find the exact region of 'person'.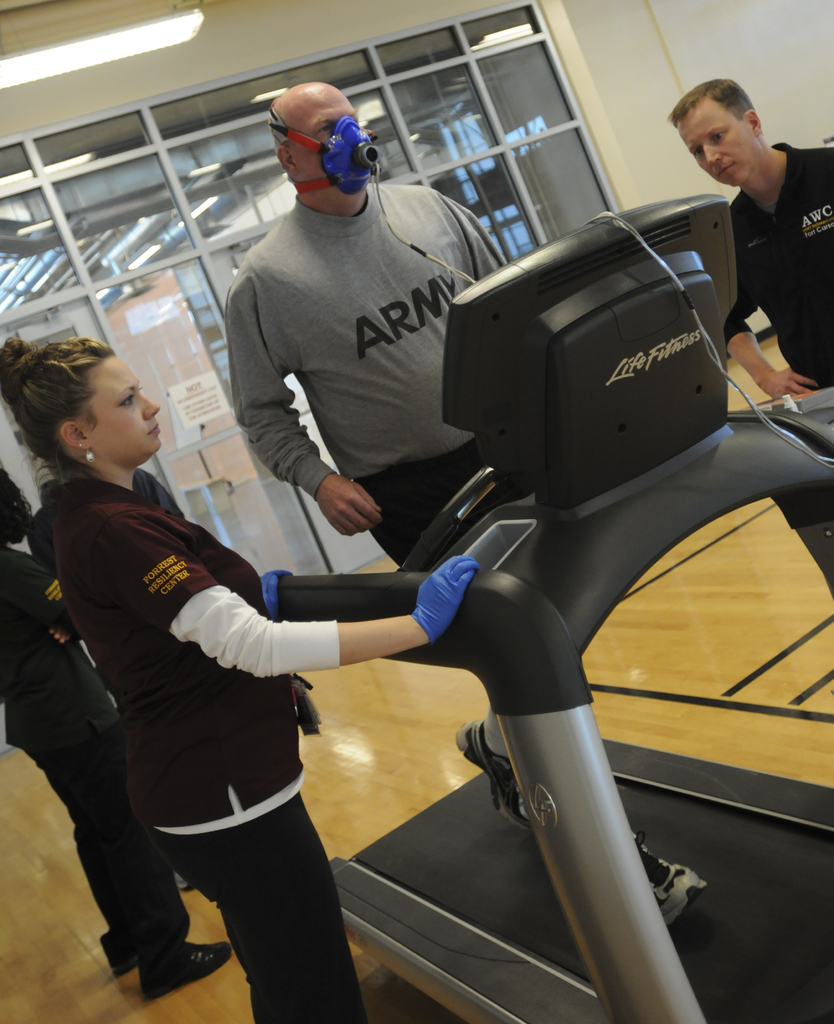
Exact region: Rect(6, 333, 479, 1023).
